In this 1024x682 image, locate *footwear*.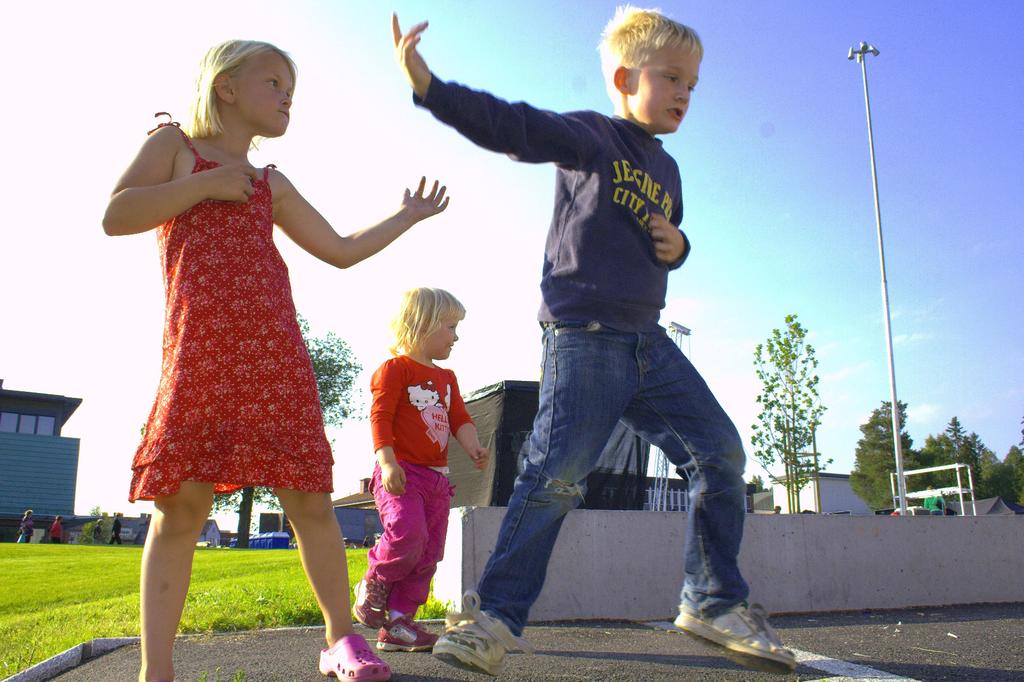
Bounding box: BBox(315, 626, 388, 681).
